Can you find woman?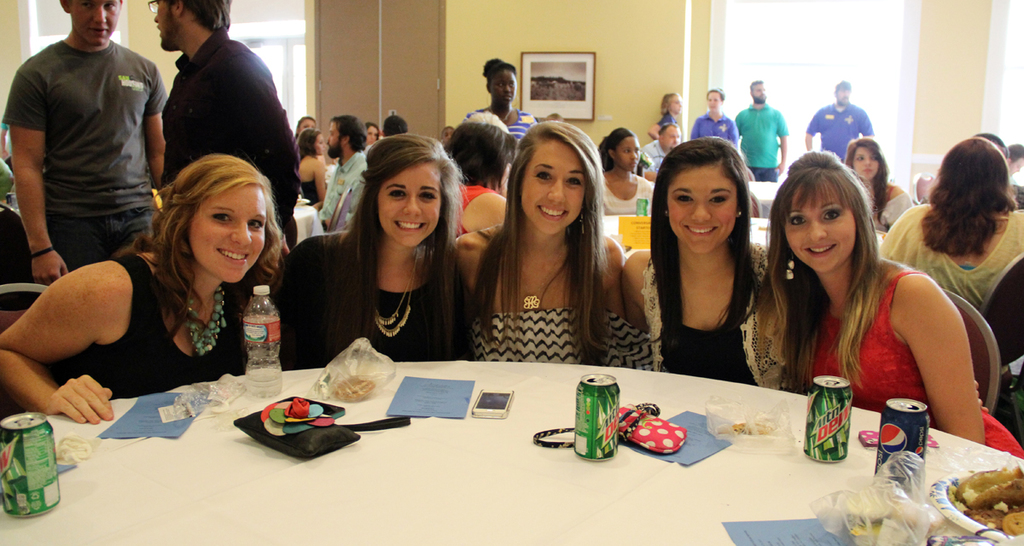
Yes, bounding box: select_region(874, 135, 1023, 313).
